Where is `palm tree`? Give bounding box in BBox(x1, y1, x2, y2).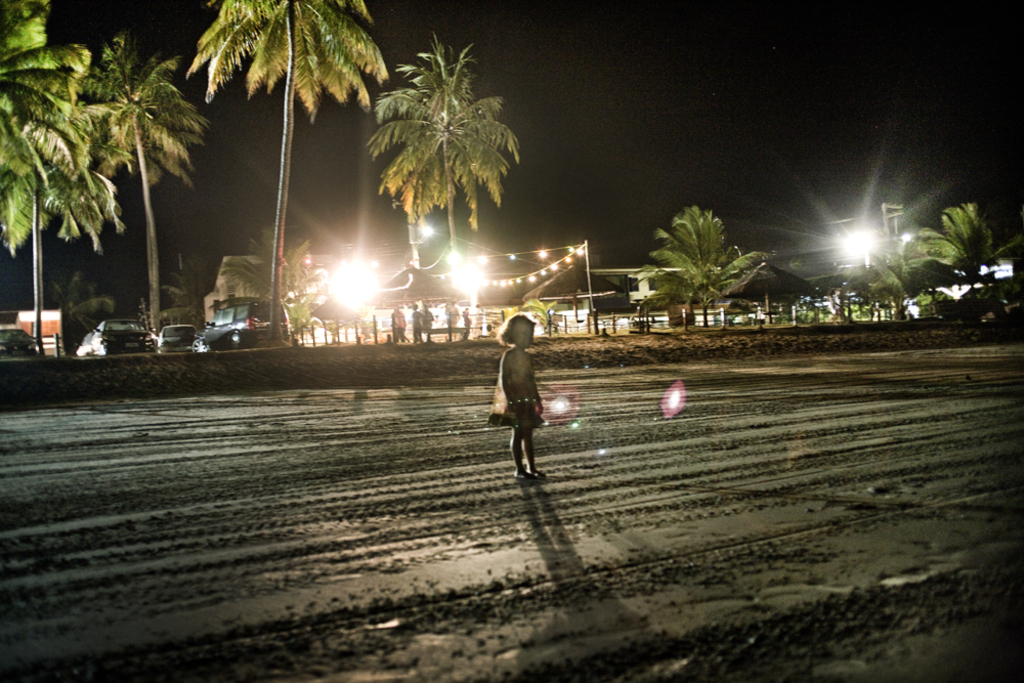
BBox(649, 203, 773, 323).
